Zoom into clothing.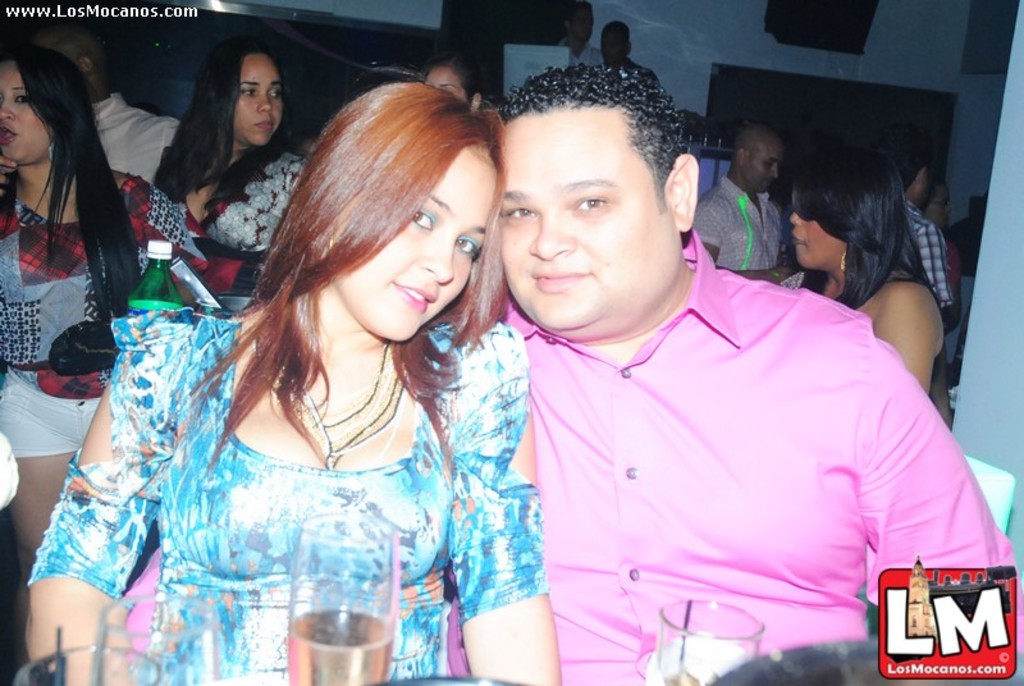
Zoom target: BBox(695, 175, 790, 285).
